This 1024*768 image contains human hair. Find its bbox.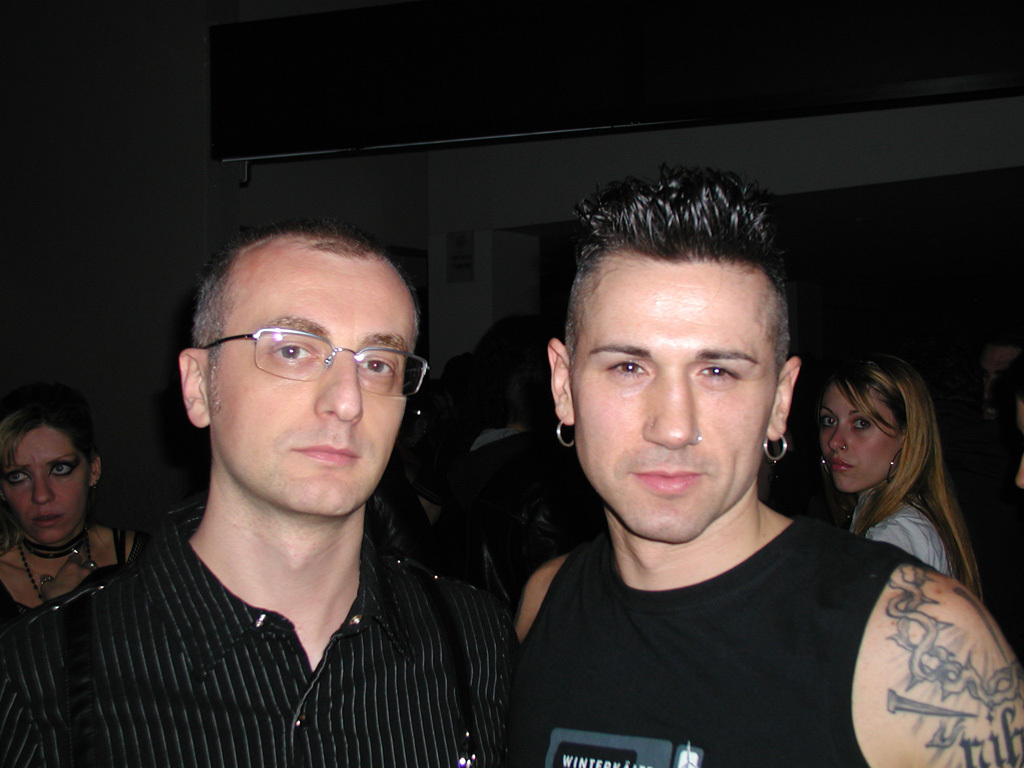
804:355:966:560.
